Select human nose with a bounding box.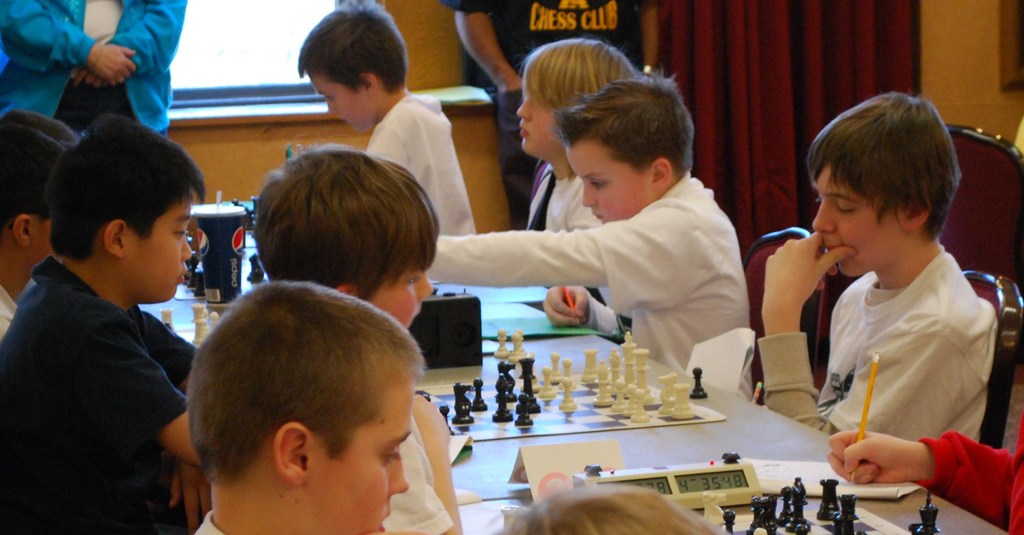
[516, 93, 531, 122].
